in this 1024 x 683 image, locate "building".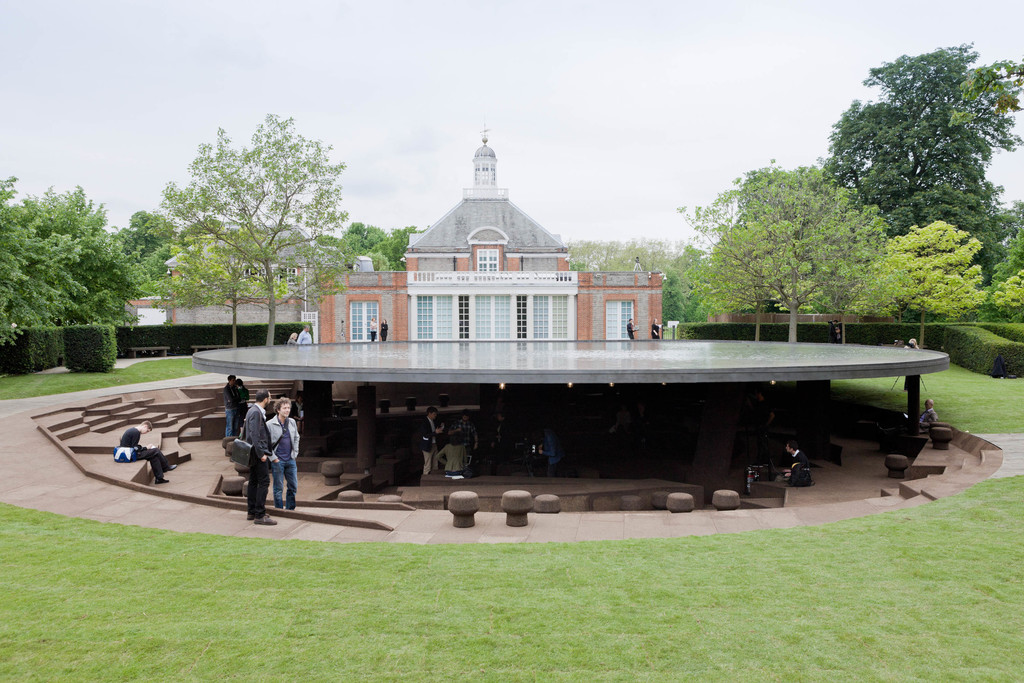
Bounding box: l=318, t=123, r=668, b=345.
